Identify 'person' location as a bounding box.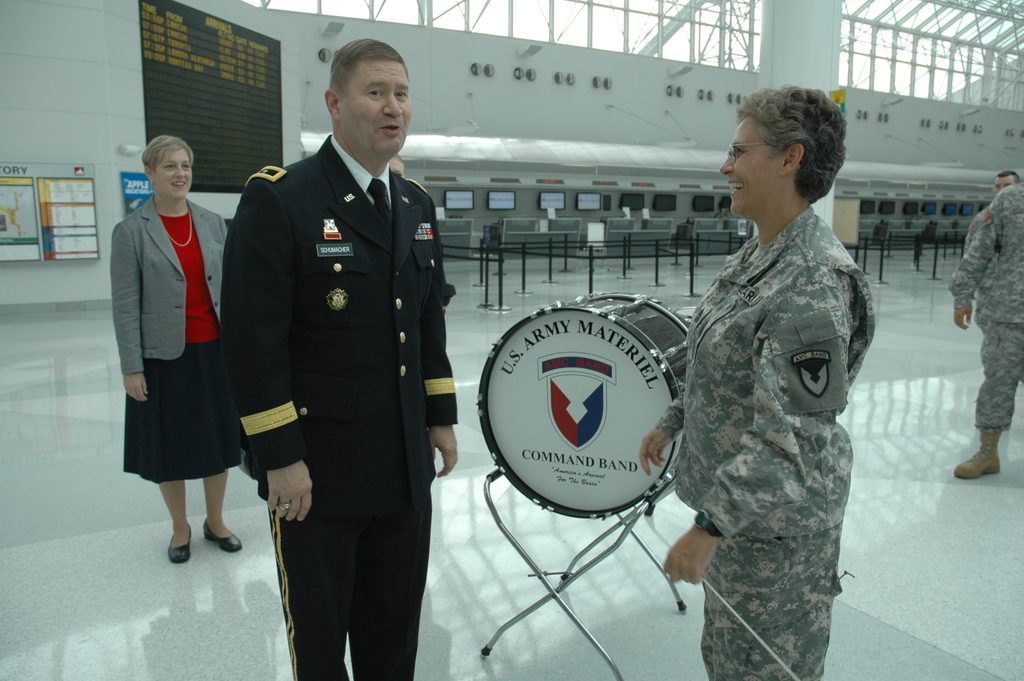
[x1=954, y1=179, x2=1023, y2=480].
